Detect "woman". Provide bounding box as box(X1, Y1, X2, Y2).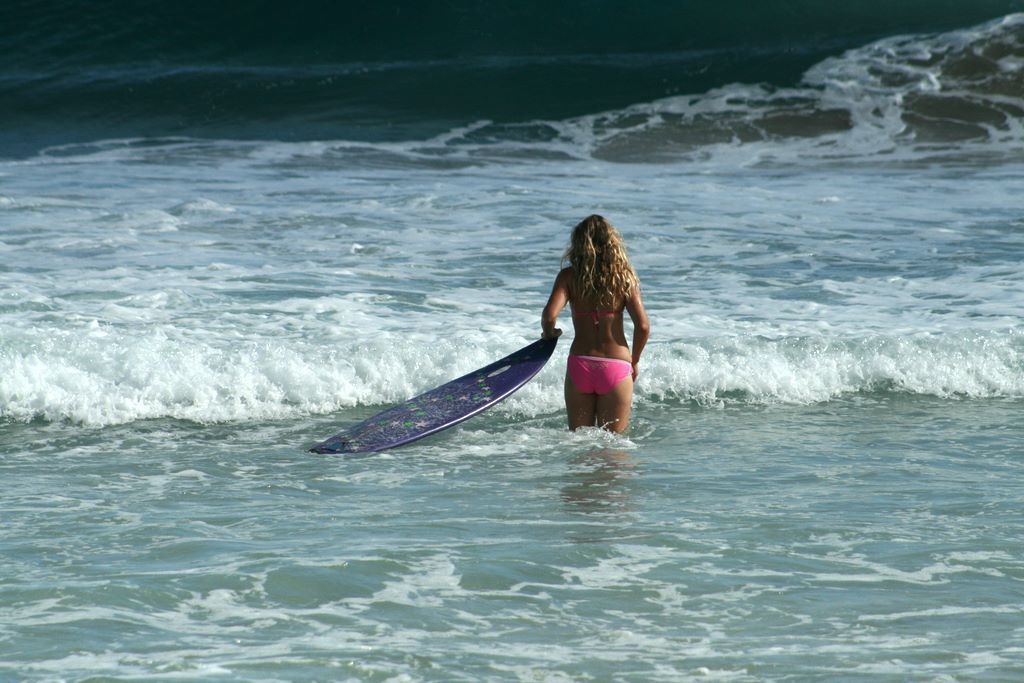
box(533, 207, 653, 450).
